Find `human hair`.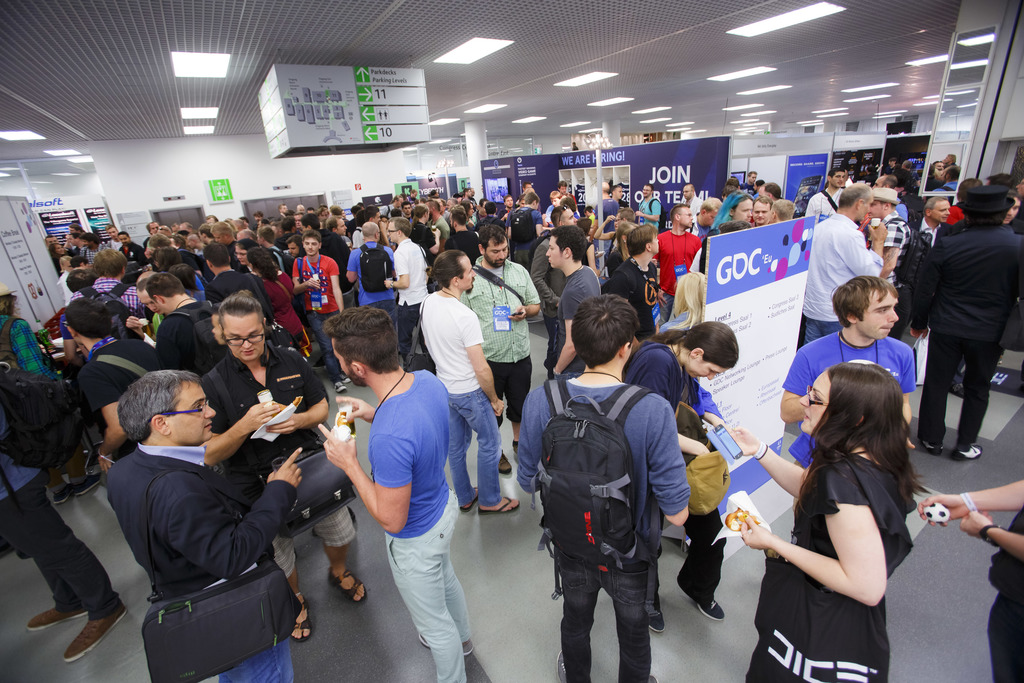
detection(92, 244, 124, 276).
